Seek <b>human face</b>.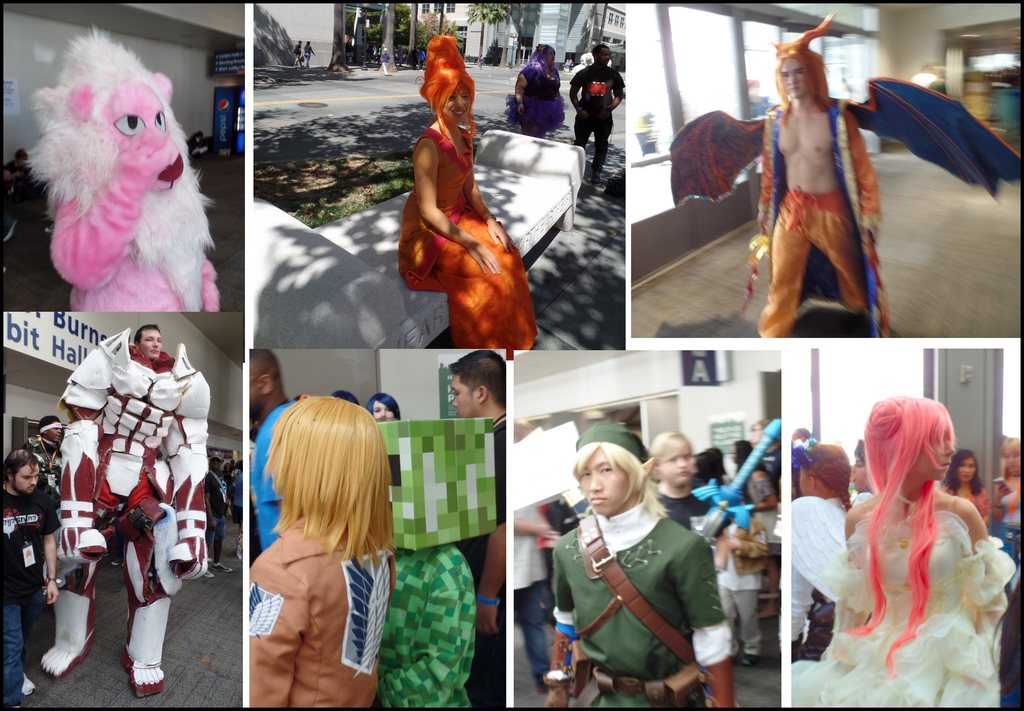
l=579, t=447, r=632, b=514.
